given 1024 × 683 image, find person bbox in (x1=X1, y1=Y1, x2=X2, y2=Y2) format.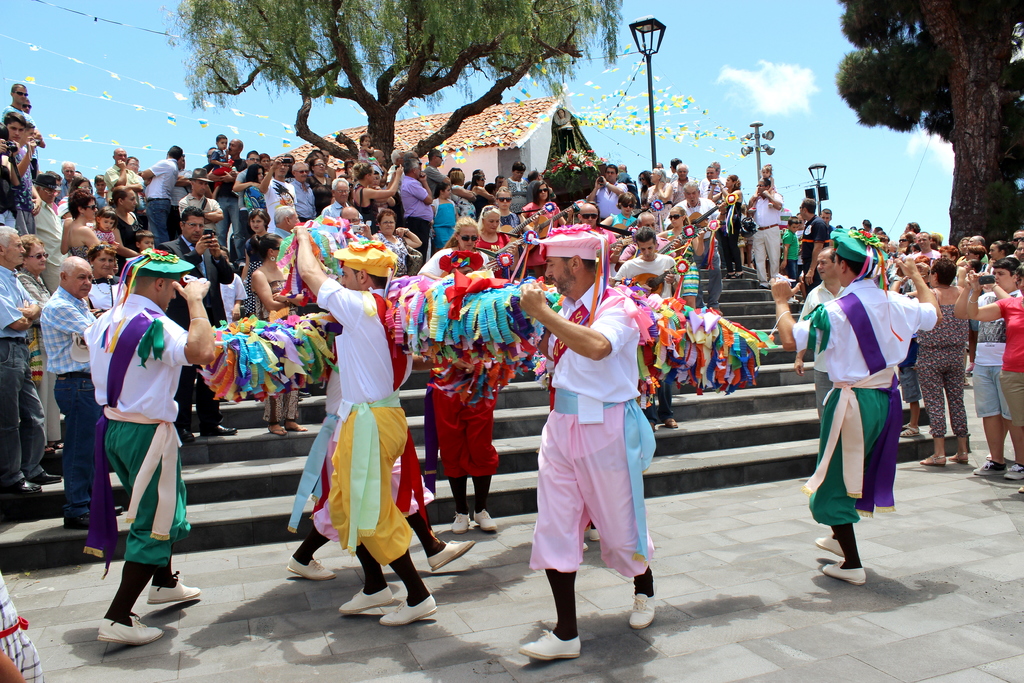
(x1=81, y1=247, x2=216, y2=648).
